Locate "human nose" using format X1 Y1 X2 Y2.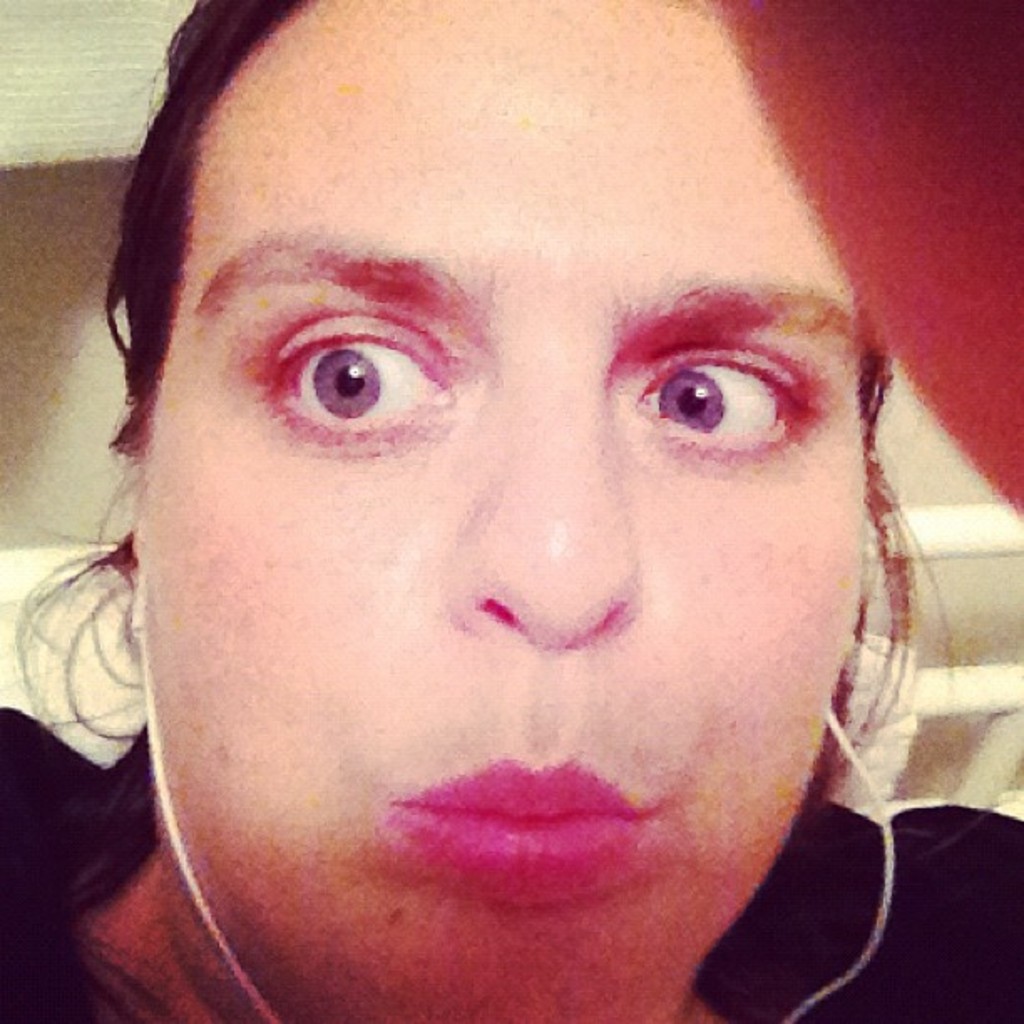
435 351 644 658.
